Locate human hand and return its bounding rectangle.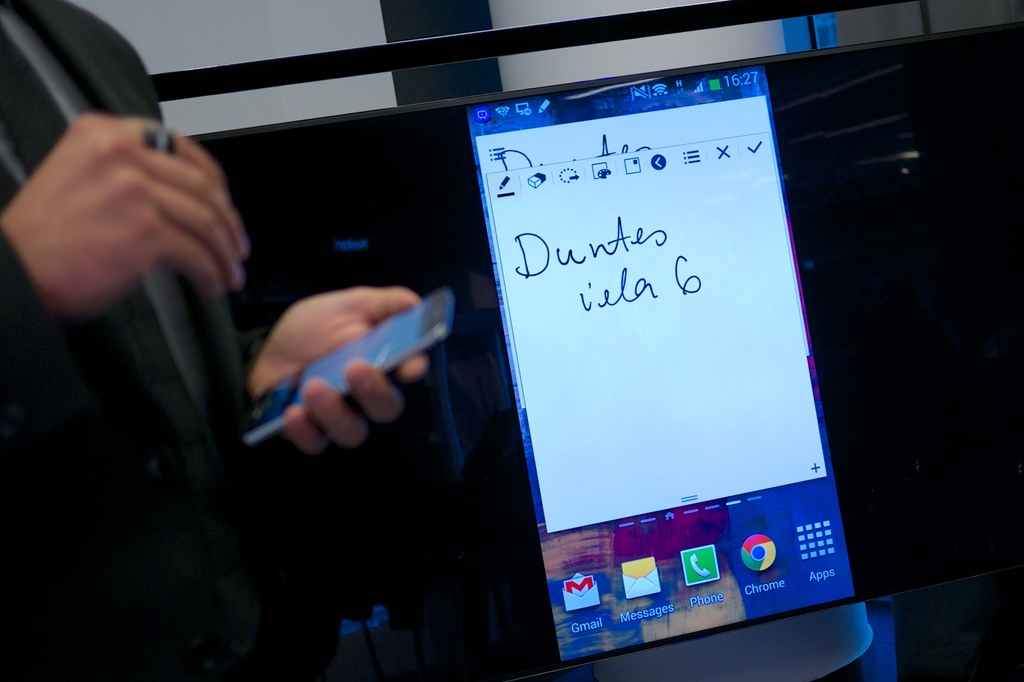
[241,290,431,456].
